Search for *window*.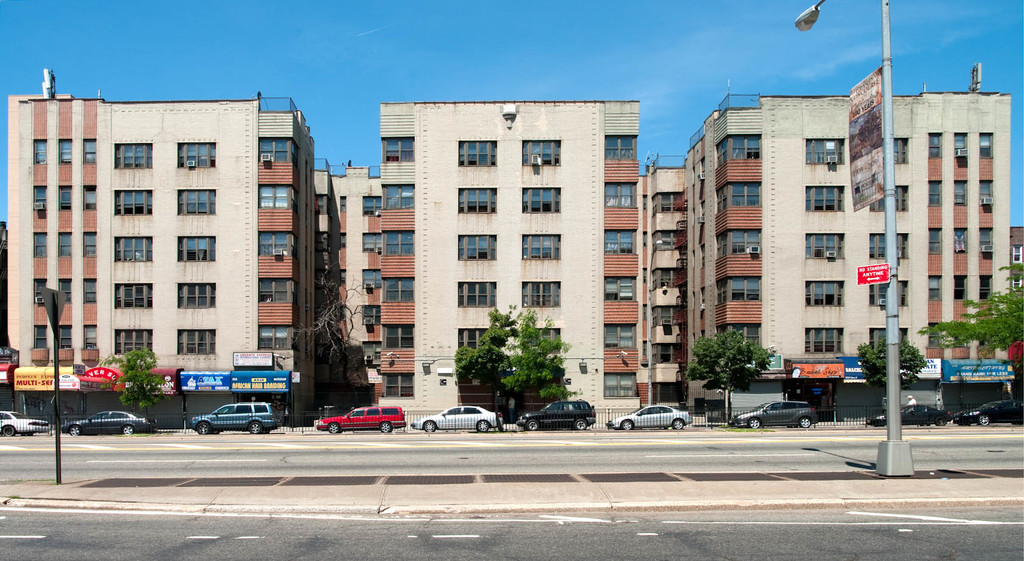
Found at select_region(605, 280, 635, 304).
